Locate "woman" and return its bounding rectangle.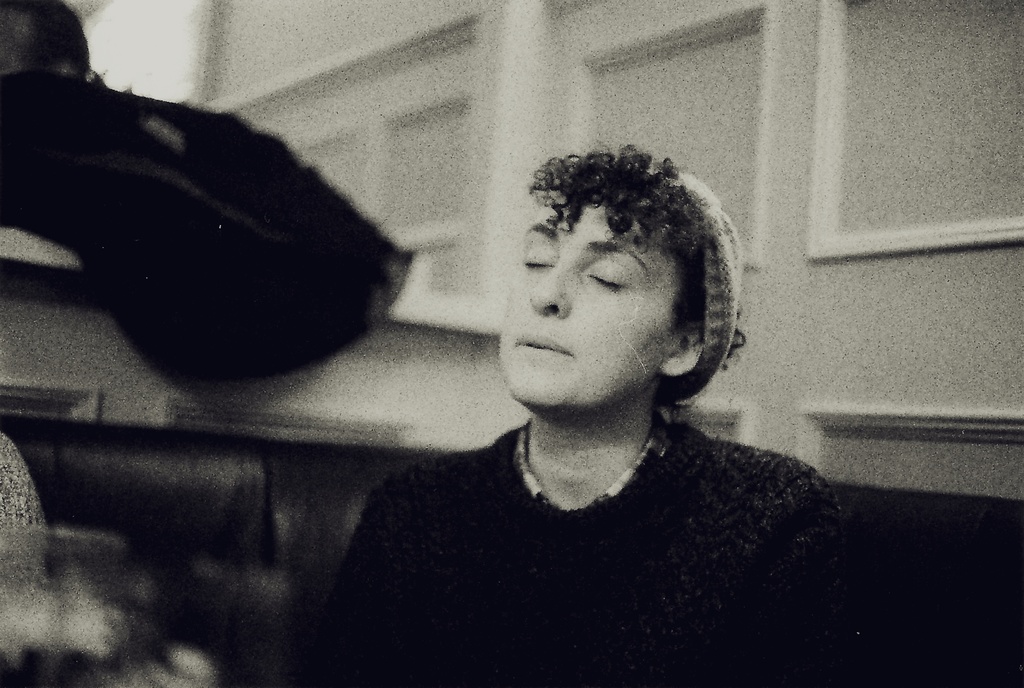
{"x1": 310, "y1": 139, "x2": 872, "y2": 687}.
